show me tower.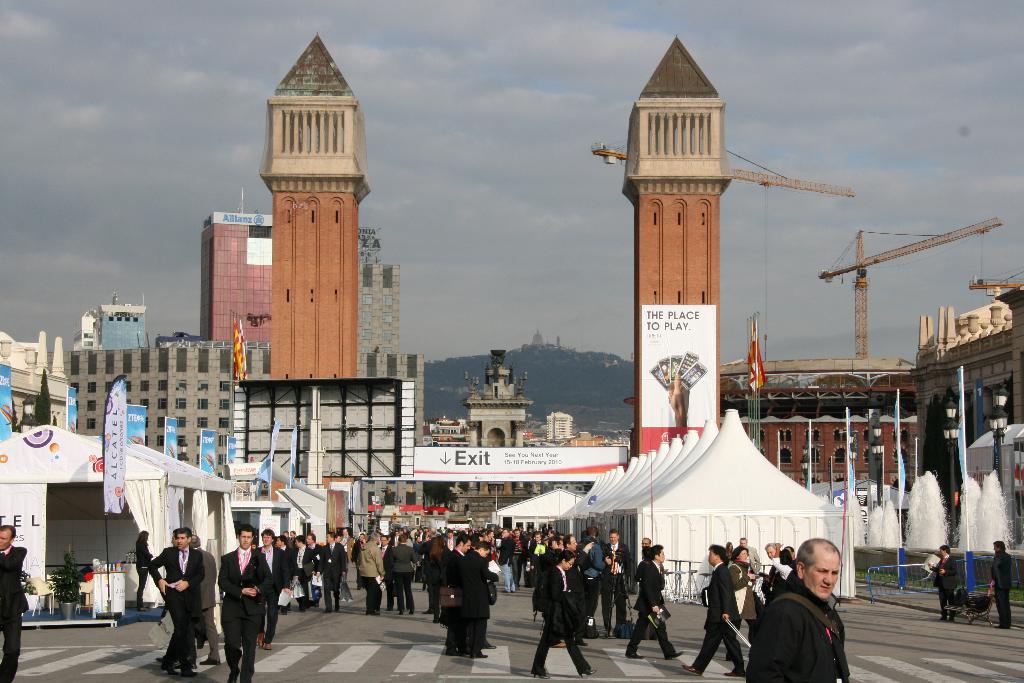
tower is here: [260, 38, 369, 385].
